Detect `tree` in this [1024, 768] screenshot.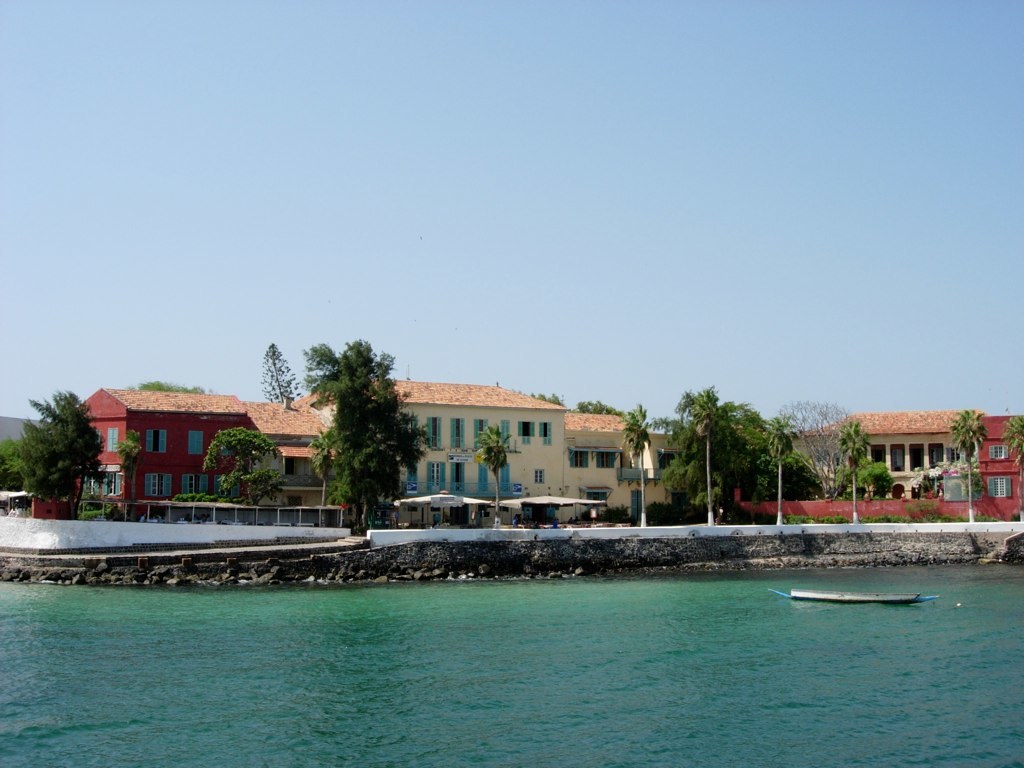
Detection: detection(528, 392, 571, 409).
